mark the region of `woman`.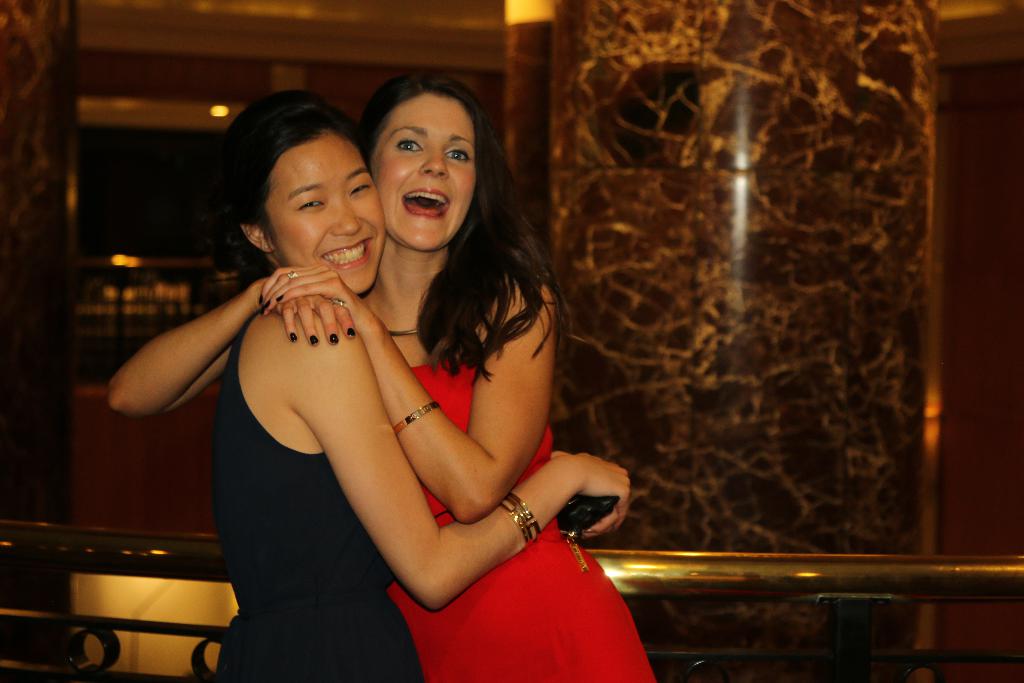
Region: x1=104, y1=67, x2=684, y2=682.
